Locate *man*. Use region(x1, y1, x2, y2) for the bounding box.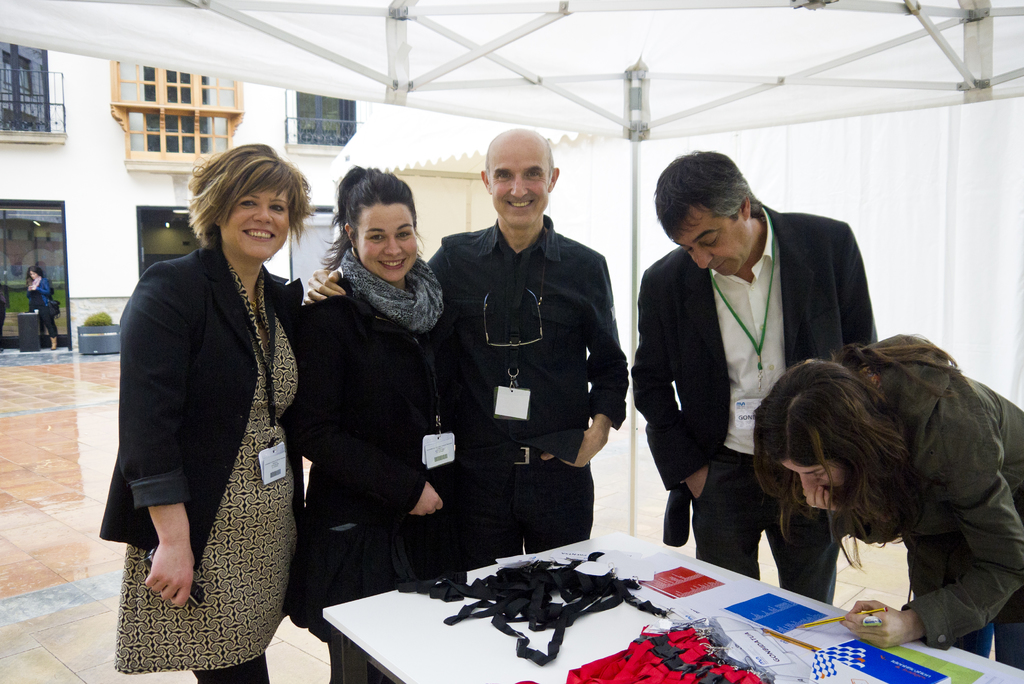
region(635, 160, 887, 564).
